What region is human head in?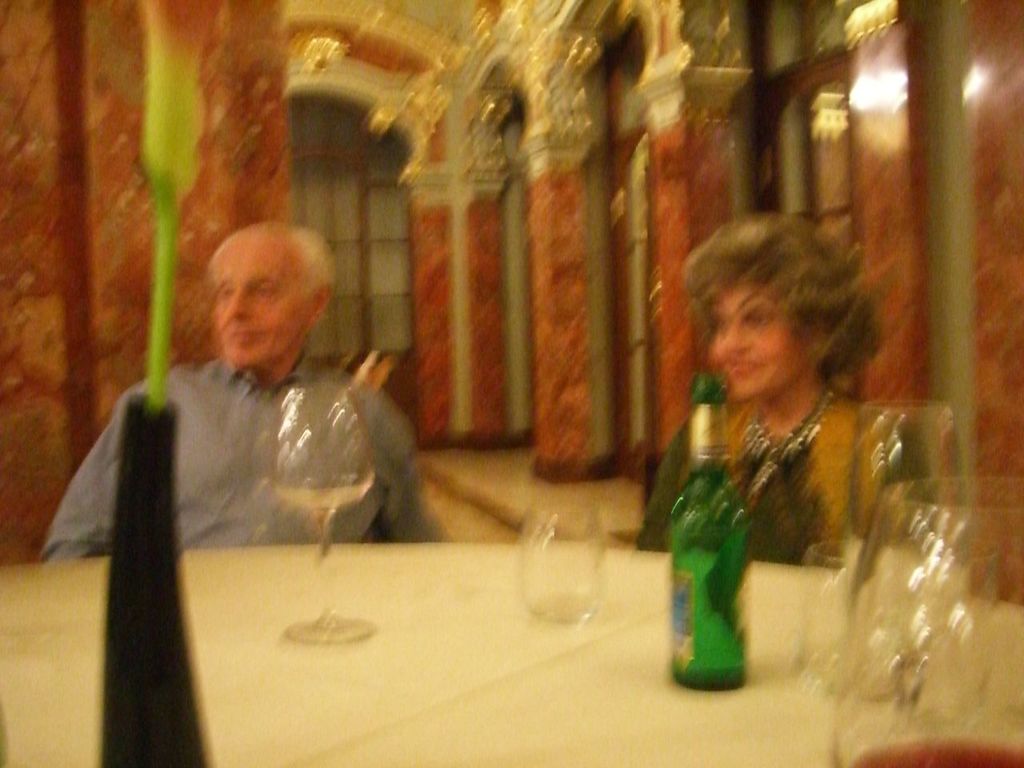
region(210, 222, 335, 371).
